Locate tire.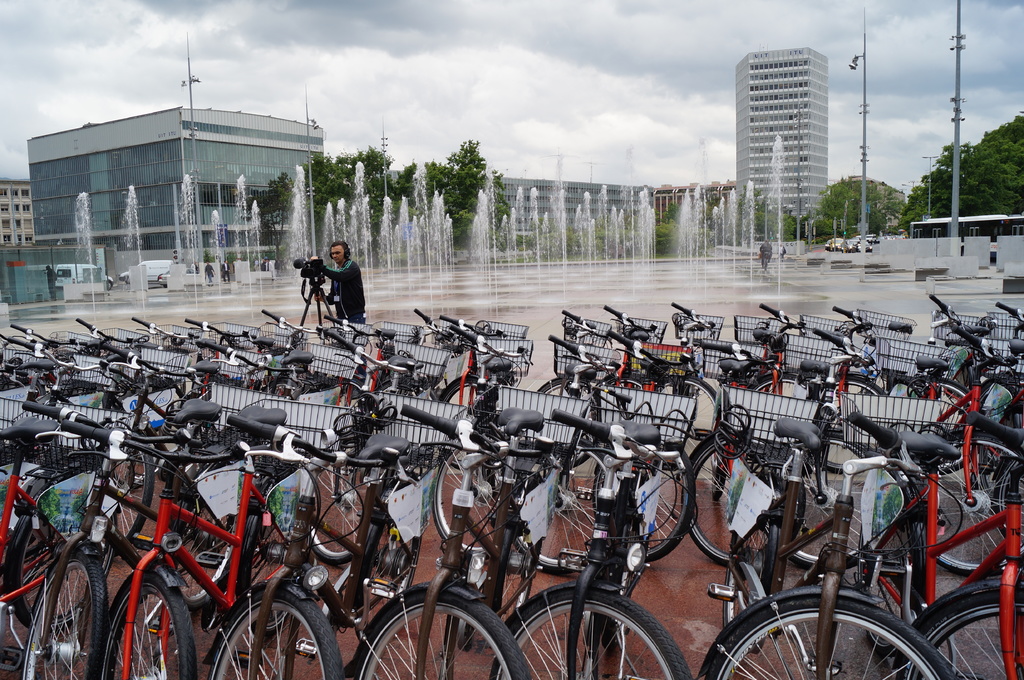
Bounding box: [356, 517, 421, 643].
